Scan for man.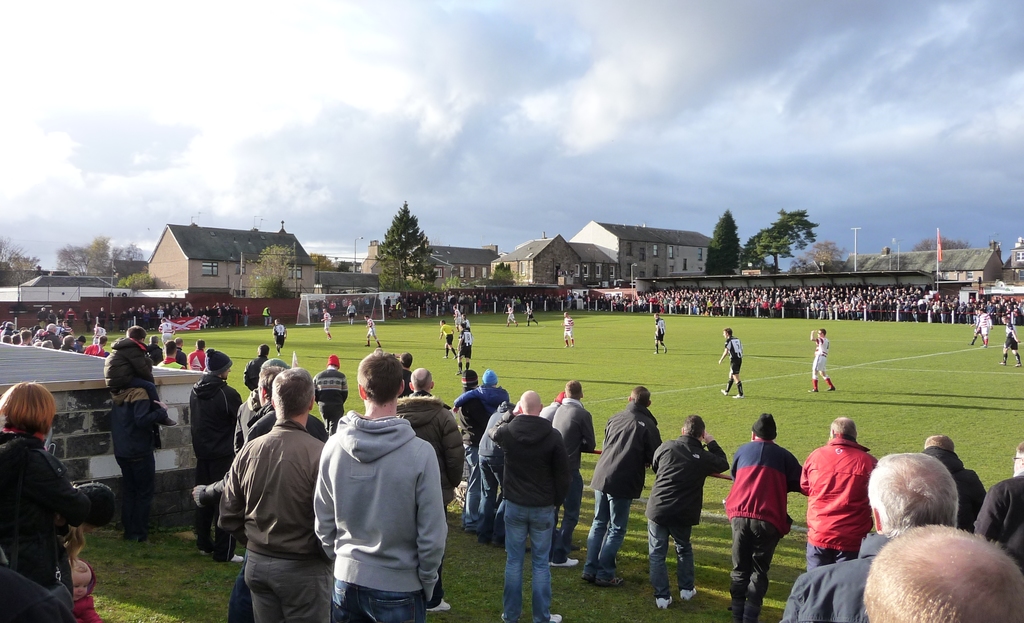
Scan result: detection(241, 369, 282, 444).
